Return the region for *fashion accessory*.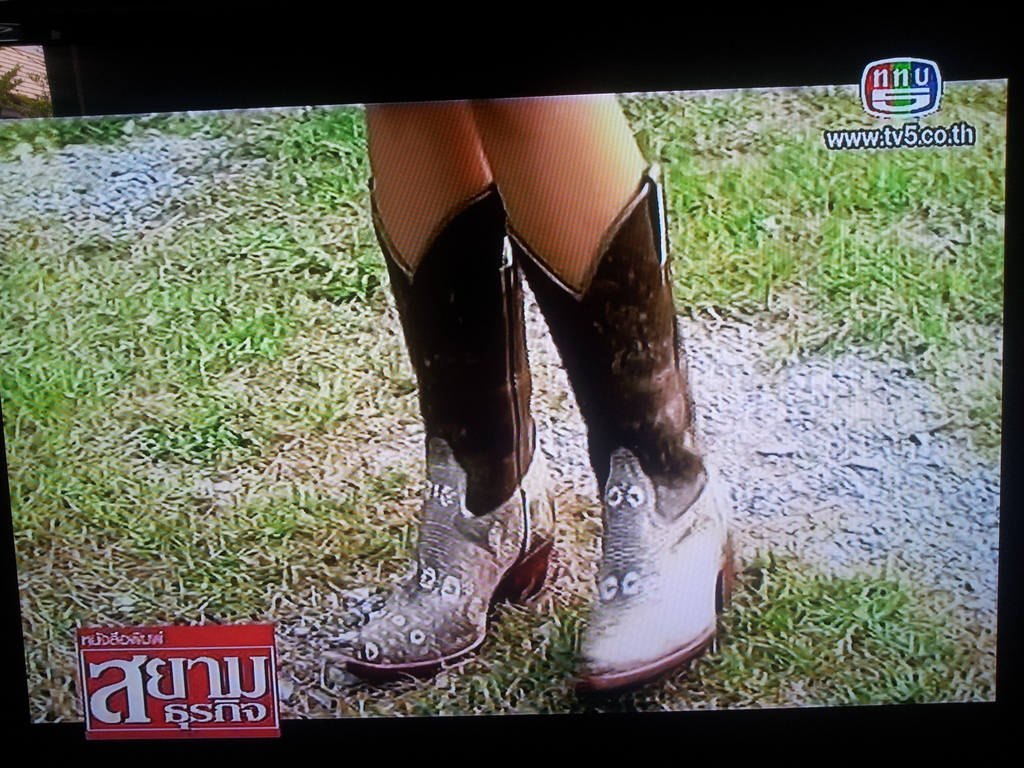
[x1=346, y1=180, x2=556, y2=667].
